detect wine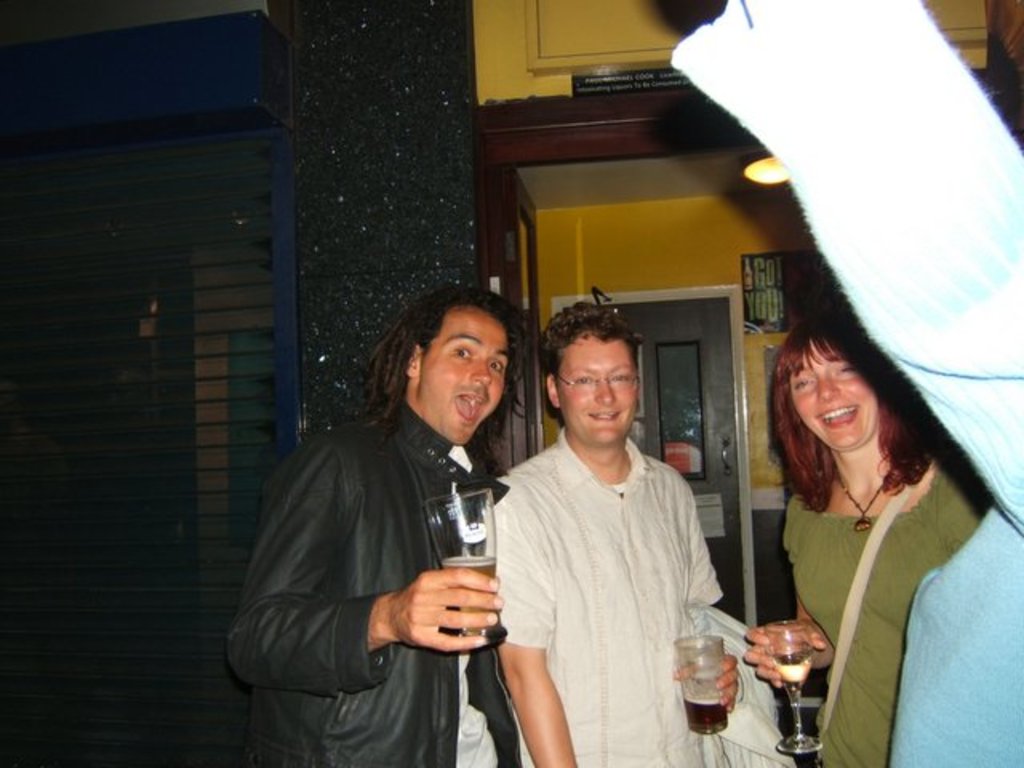
677/635/738/749
